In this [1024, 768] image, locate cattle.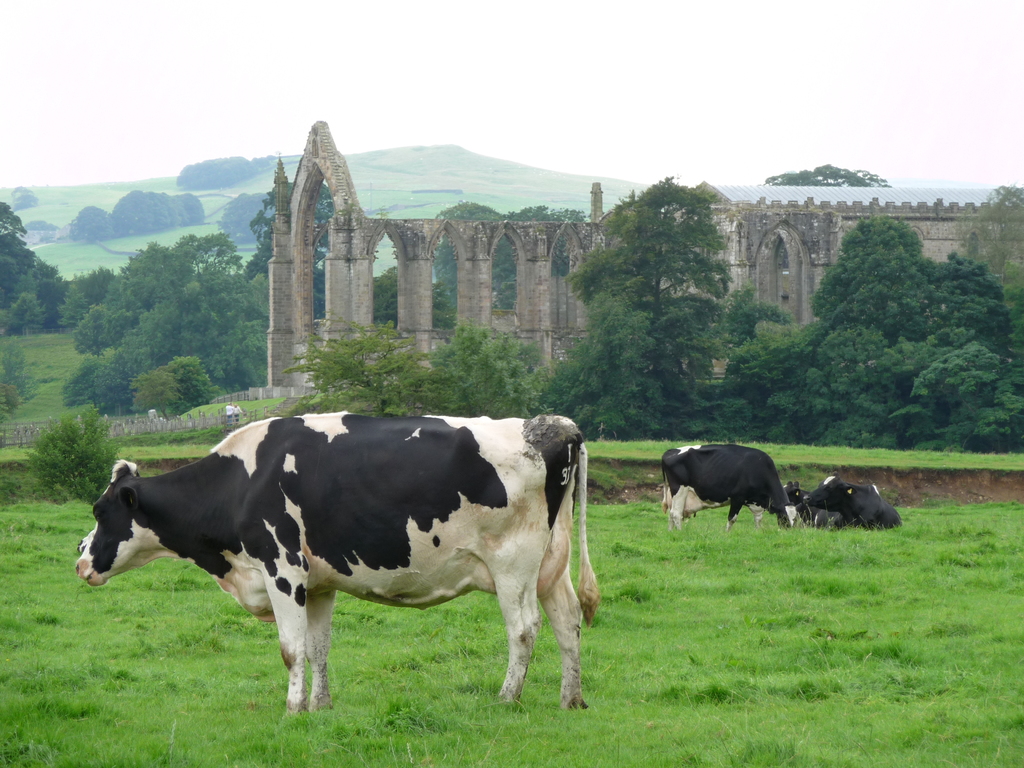
Bounding box: Rect(805, 474, 906, 526).
